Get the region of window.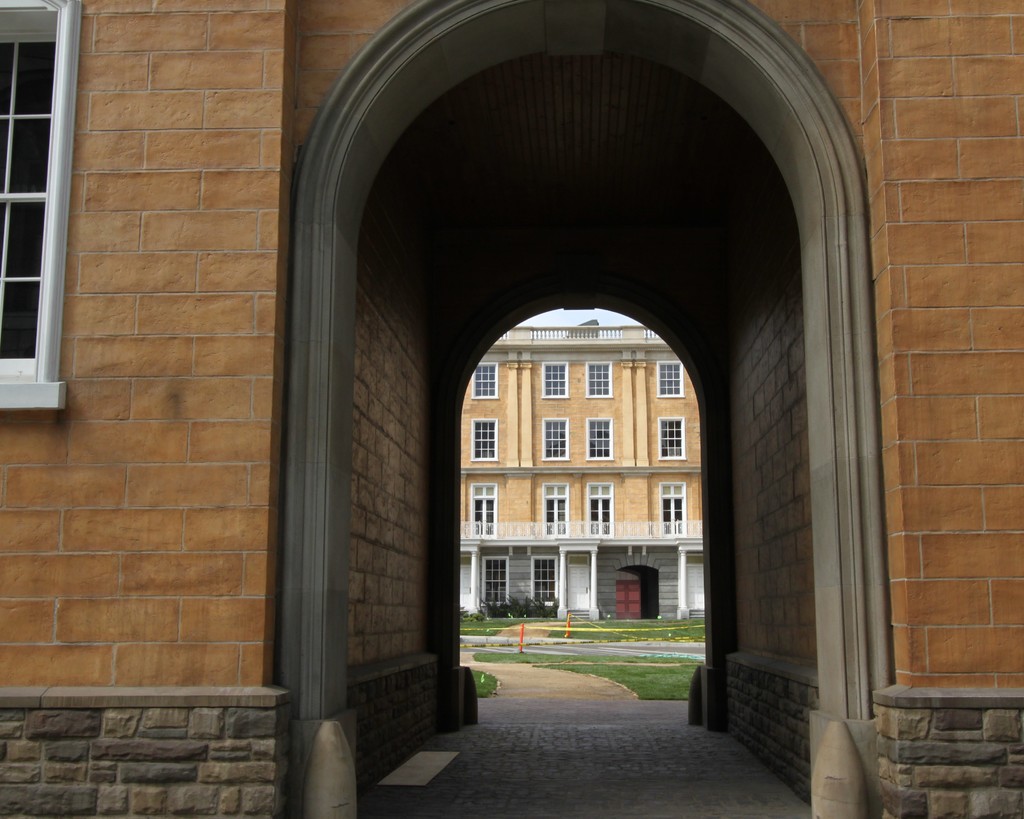
480,552,513,608.
